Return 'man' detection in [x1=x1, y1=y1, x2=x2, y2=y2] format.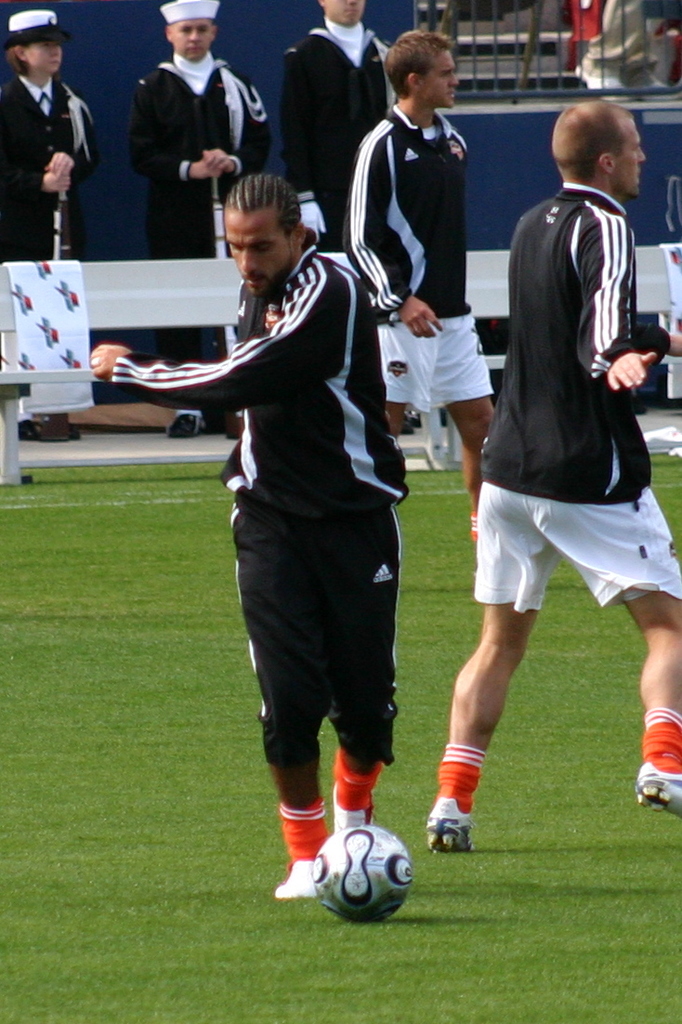
[x1=268, y1=0, x2=400, y2=247].
